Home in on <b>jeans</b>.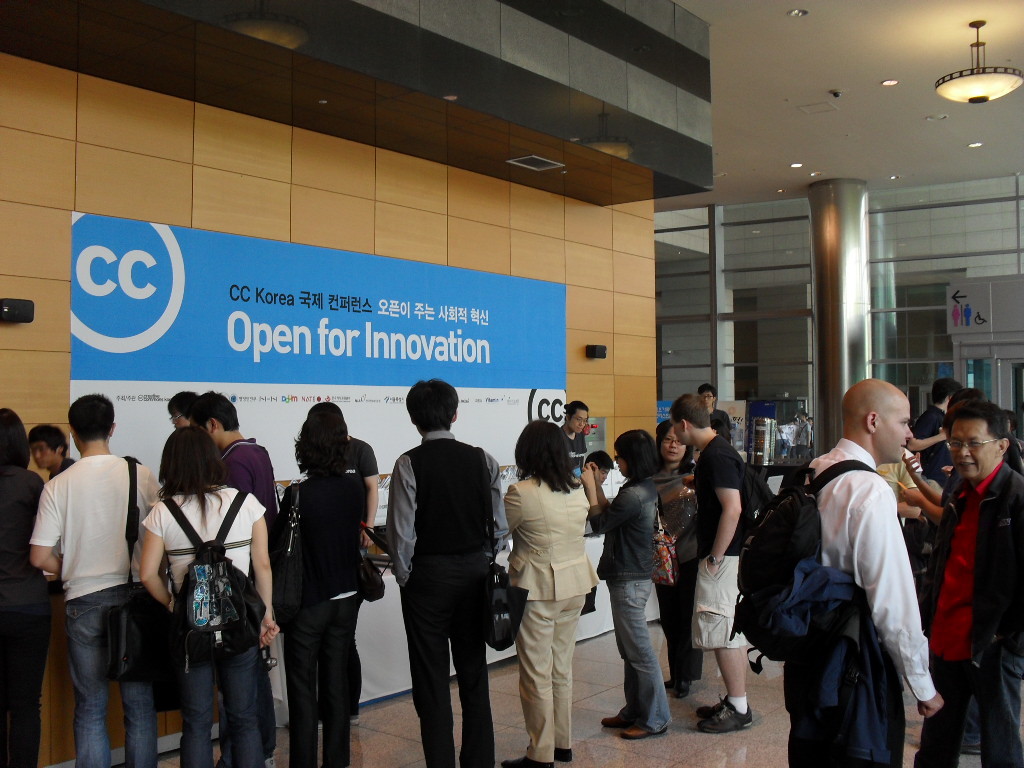
Homed in at left=272, top=599, right=350, bottom=767.
